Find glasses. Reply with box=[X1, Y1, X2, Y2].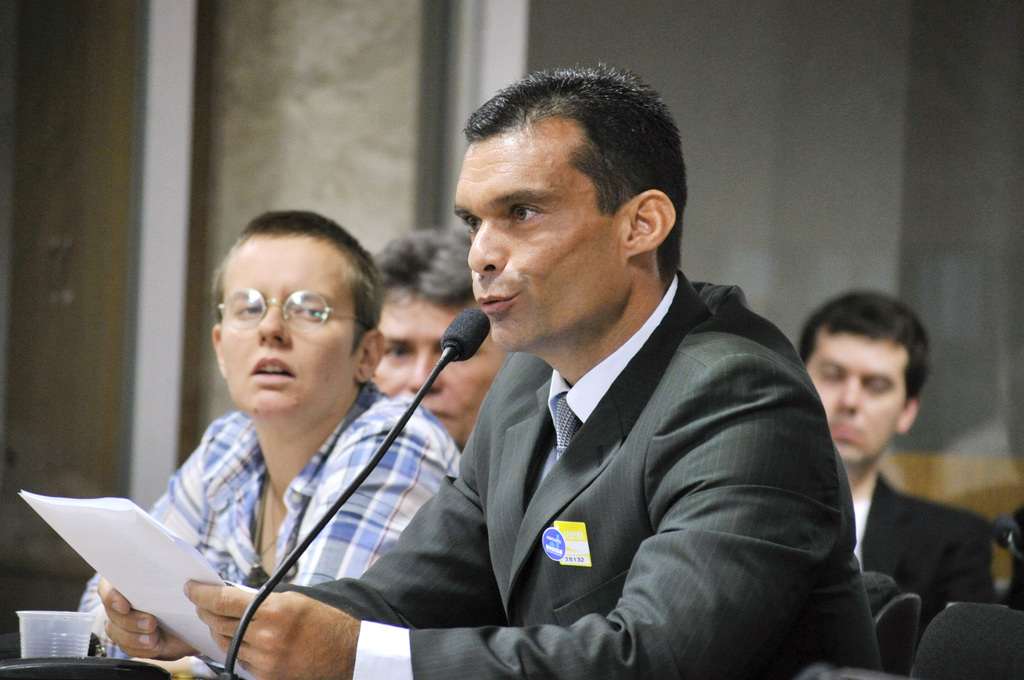
box=[214, 284, 369, 336].
